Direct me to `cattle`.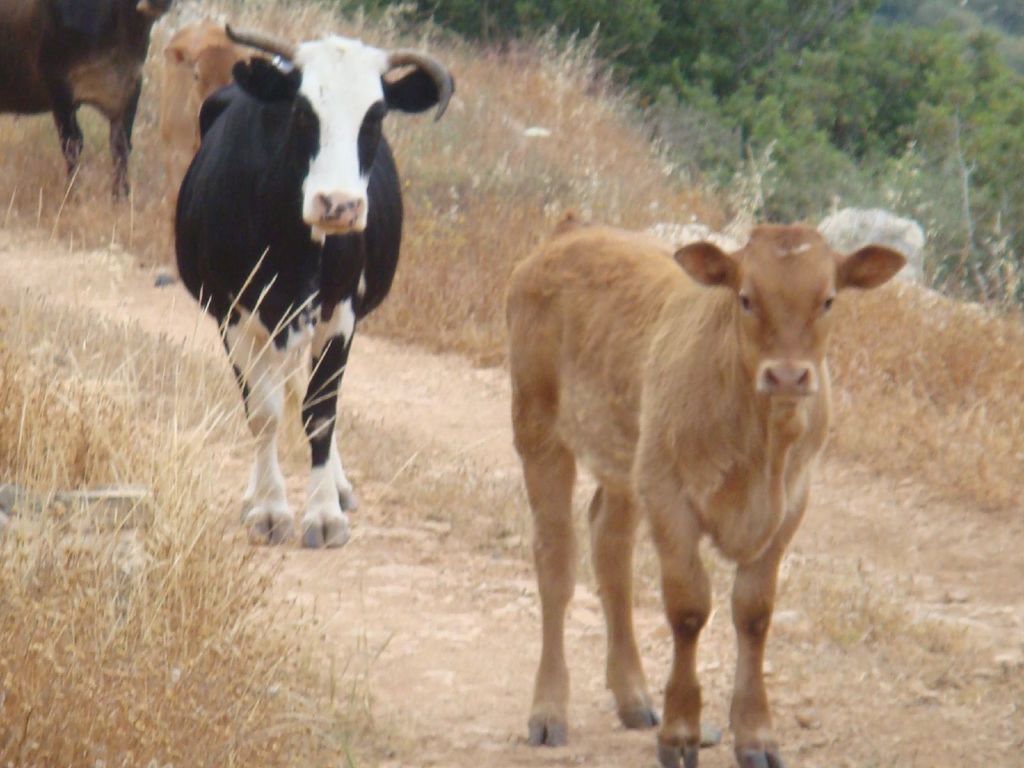
Direction: l=175, t=24, r=457, b=553.
